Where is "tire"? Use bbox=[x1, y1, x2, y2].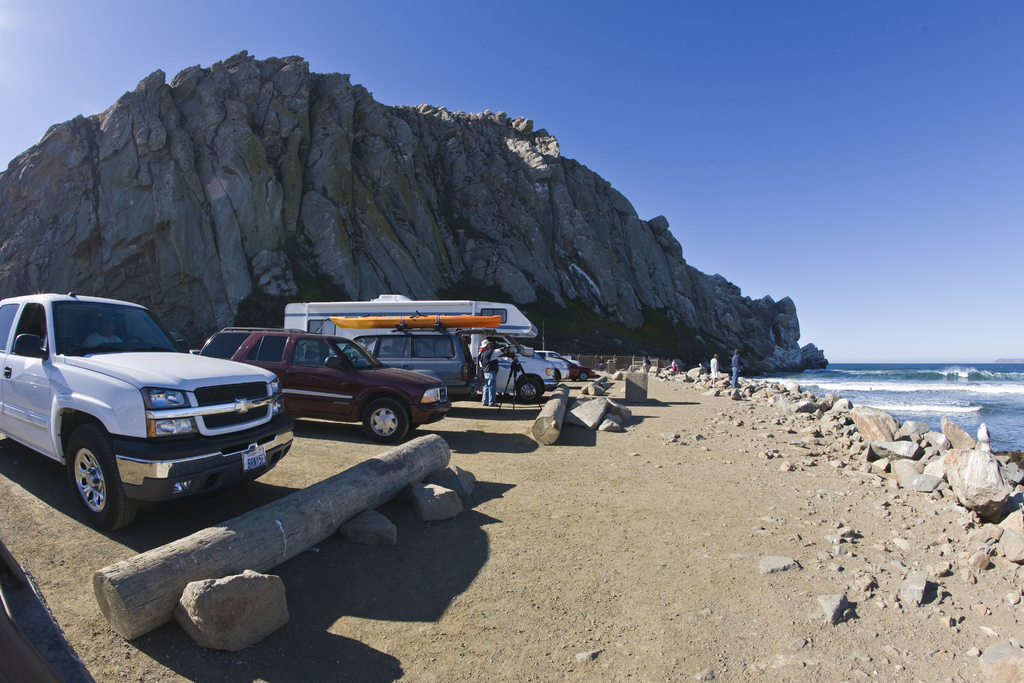
bbox=[539, 383, 545, 397].
